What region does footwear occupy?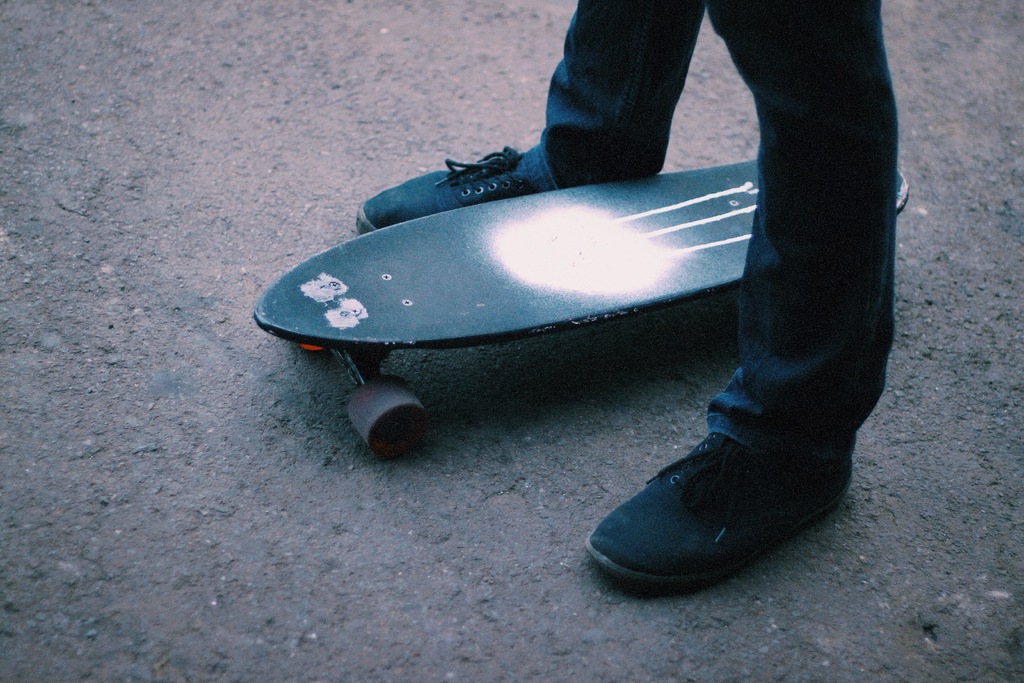
region(350, 142, 566, 235).
